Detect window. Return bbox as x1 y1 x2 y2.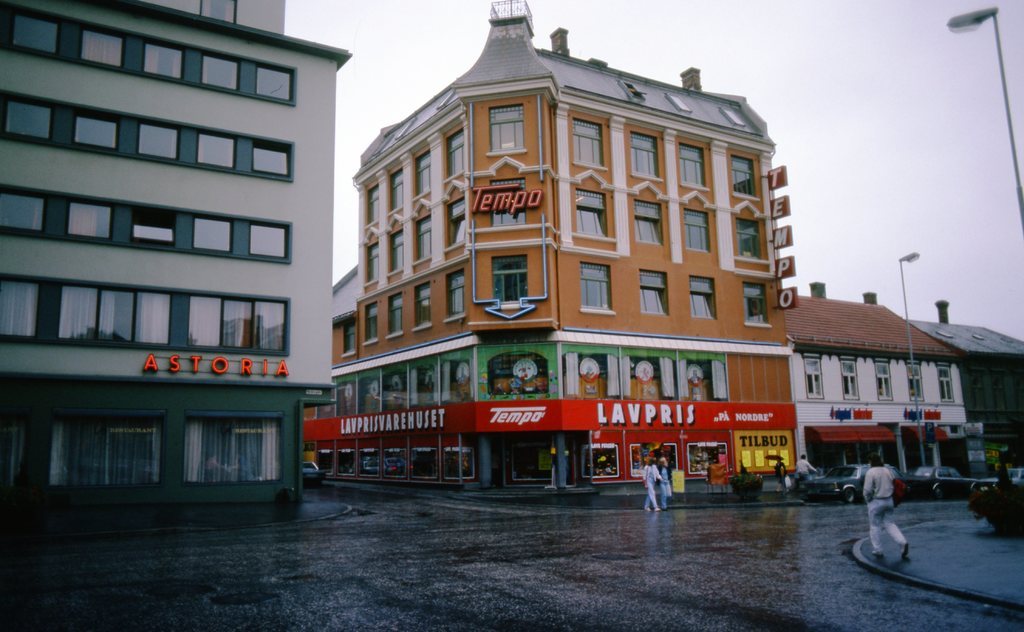
361 302 380 337.
